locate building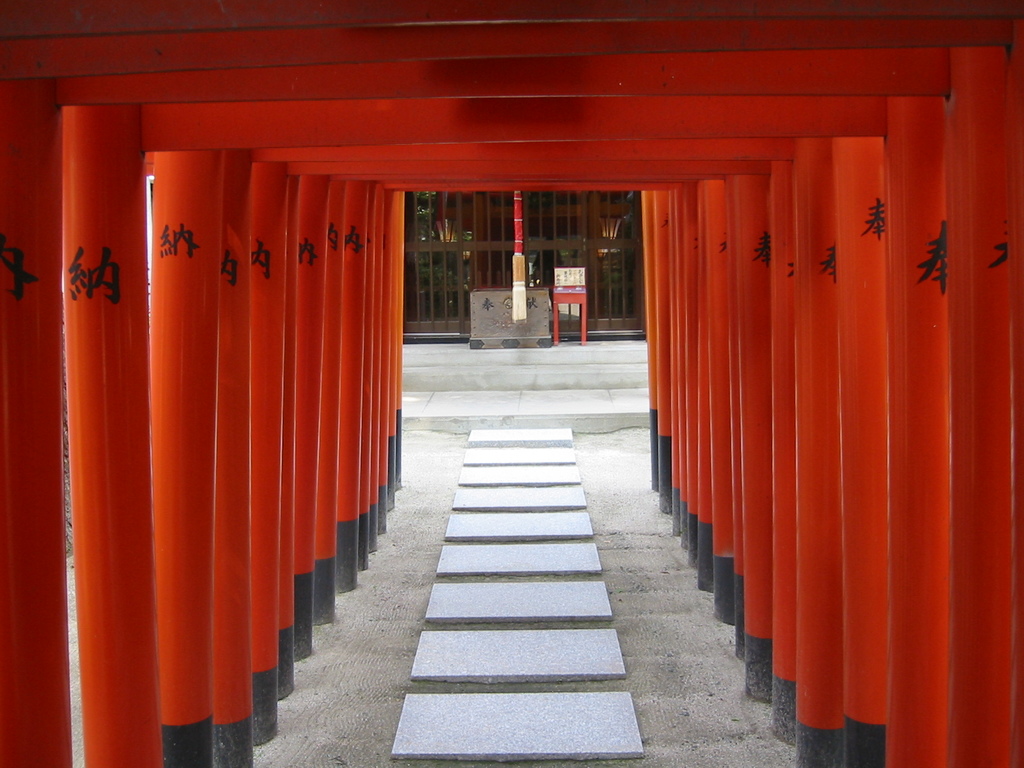
[left=403, top=188, right=641, bottom=331]
